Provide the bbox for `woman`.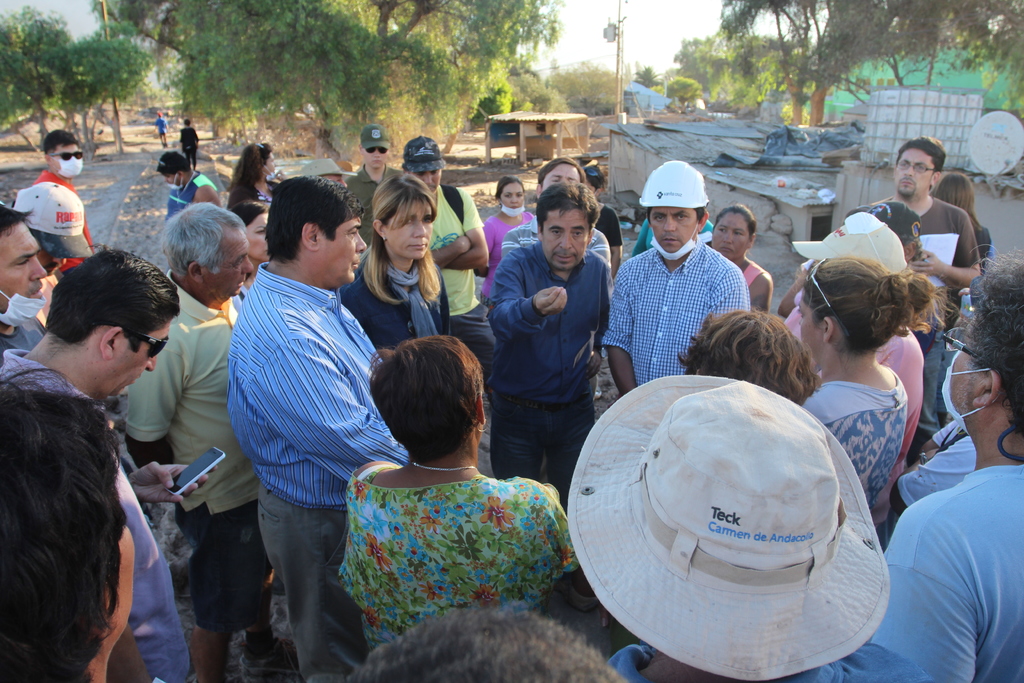
(x1=232, y1=194, x2=271, y2=279).
